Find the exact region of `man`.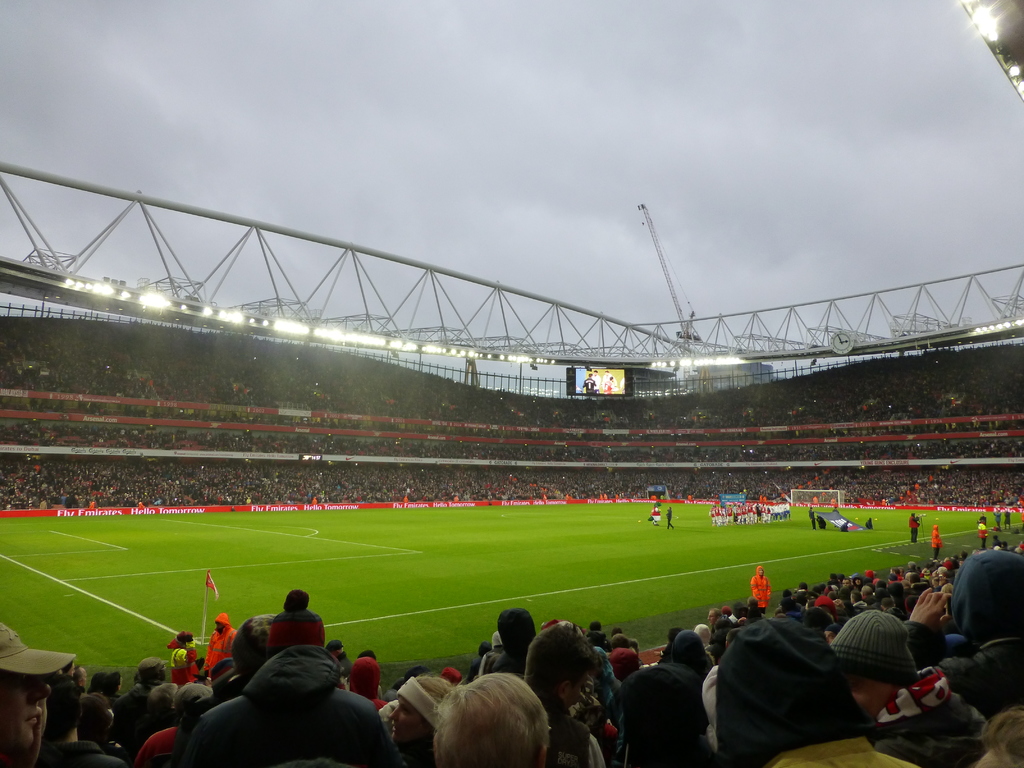
Exact region: select_region(264, 587, 322, 657).
